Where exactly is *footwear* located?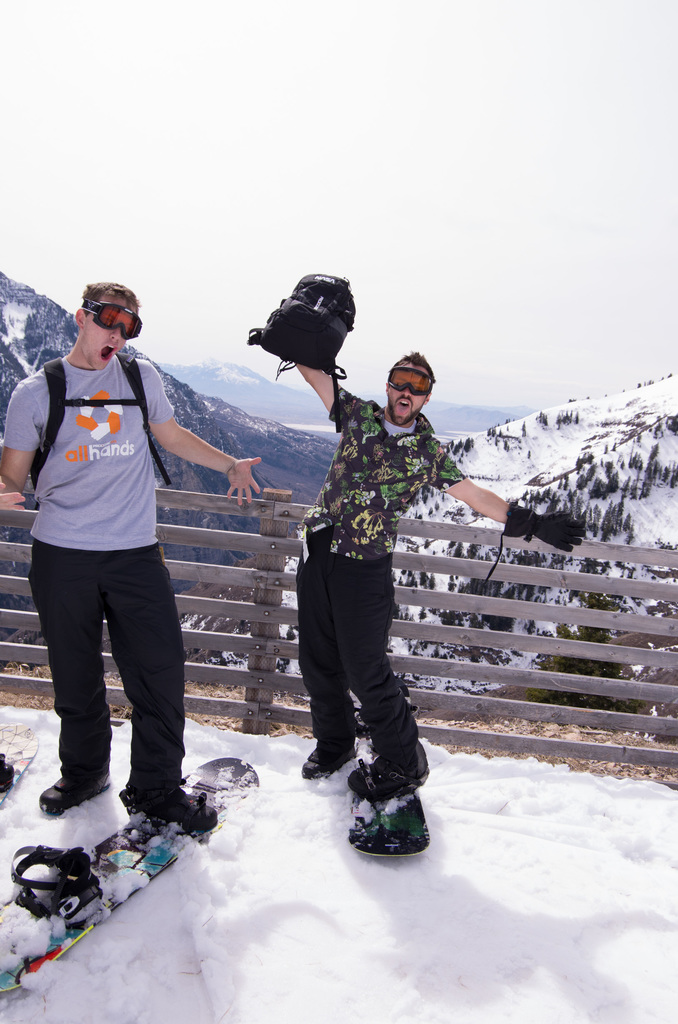
Its bounding box is locate(129, 783, 216, 829).
